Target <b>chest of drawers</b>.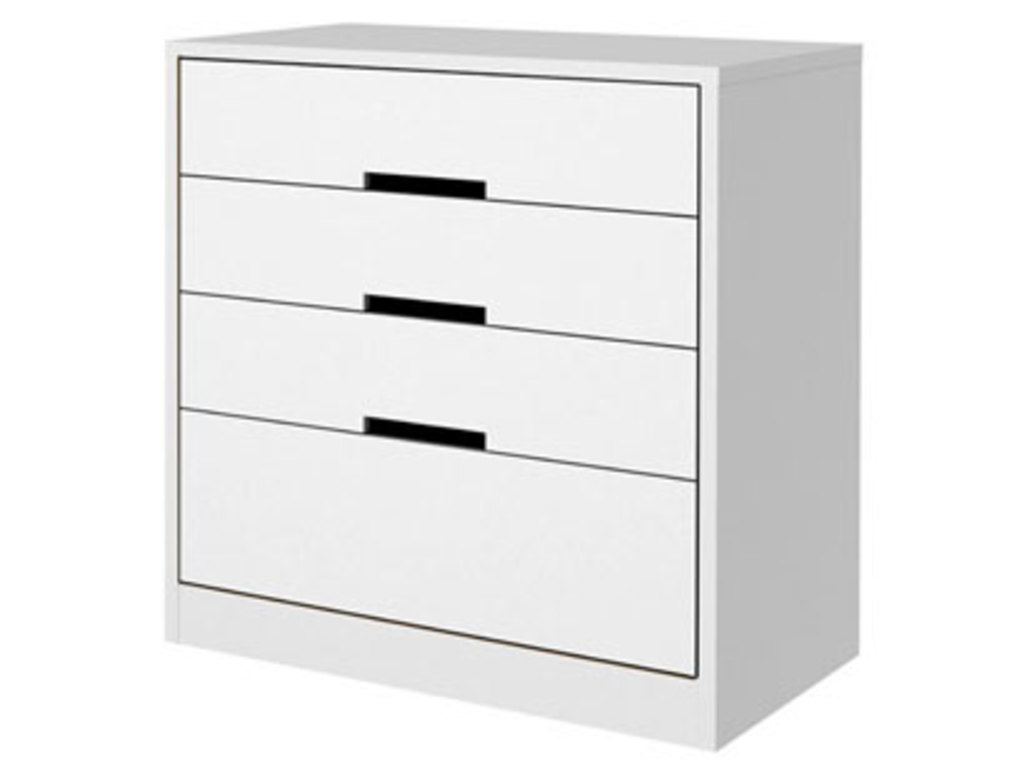
Target region: 165,20,862,754.
